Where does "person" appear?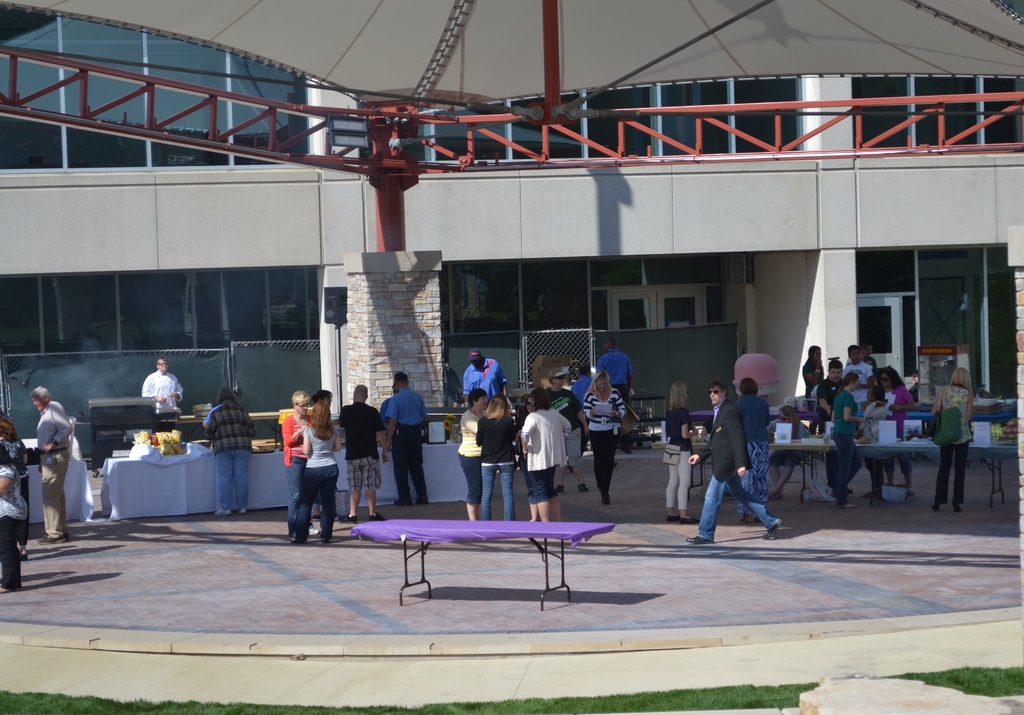
Appears at l=595, t=341, r=634, b=406.
